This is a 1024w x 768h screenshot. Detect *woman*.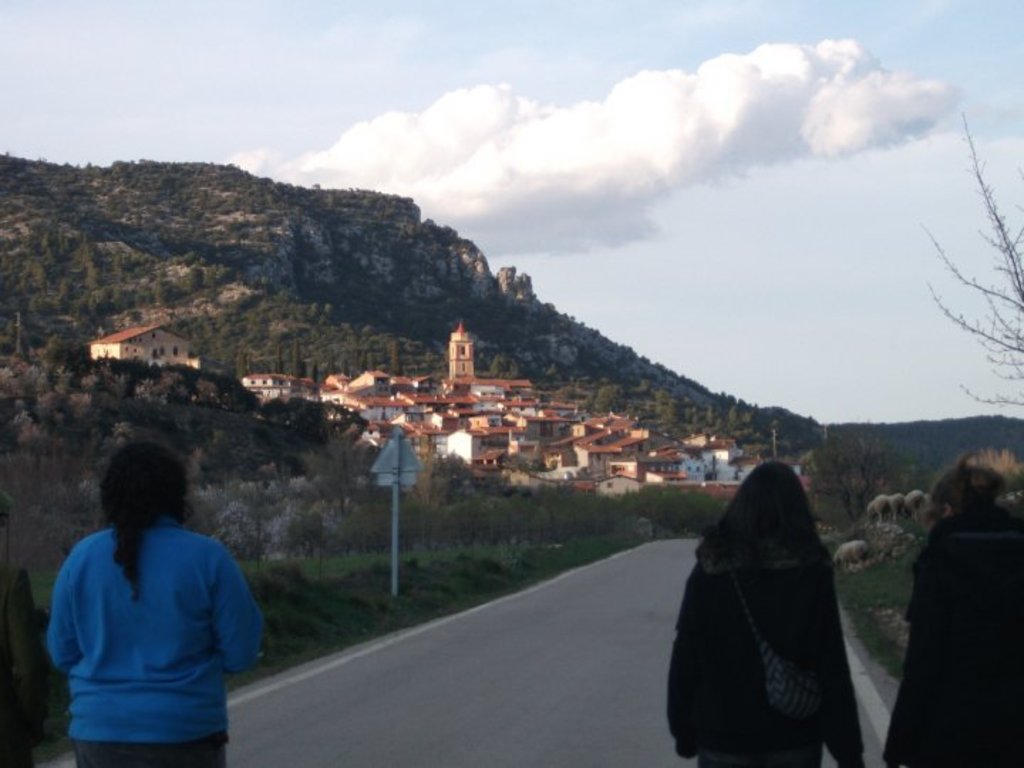
(50, 442, 269, 767).
